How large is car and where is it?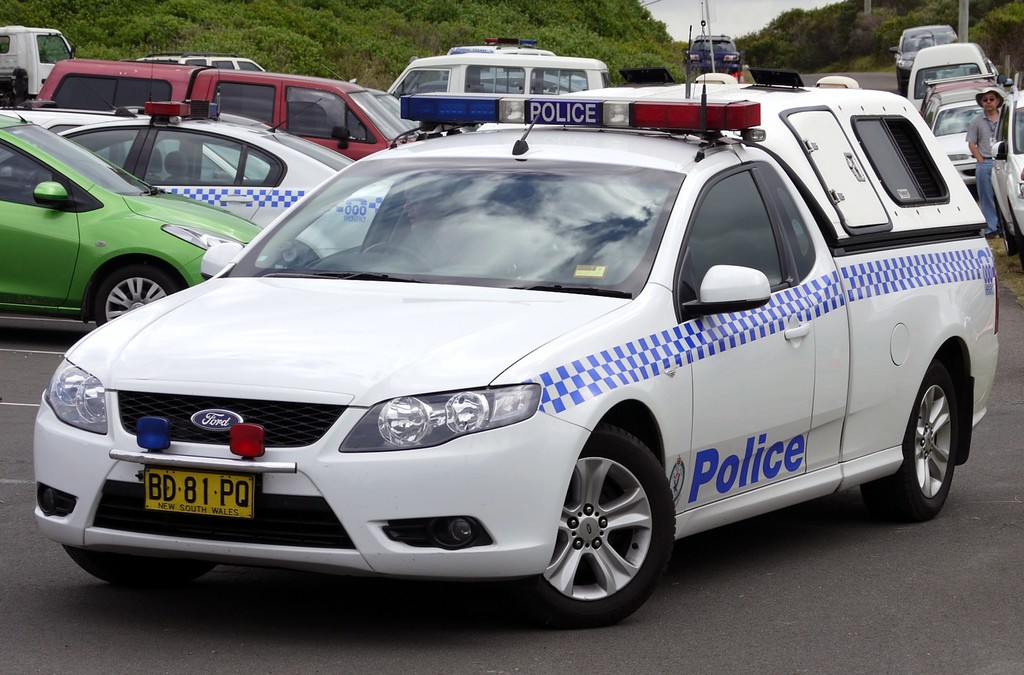
Bounding box: [x1=452, y1=34, x2=558, y2=56].
